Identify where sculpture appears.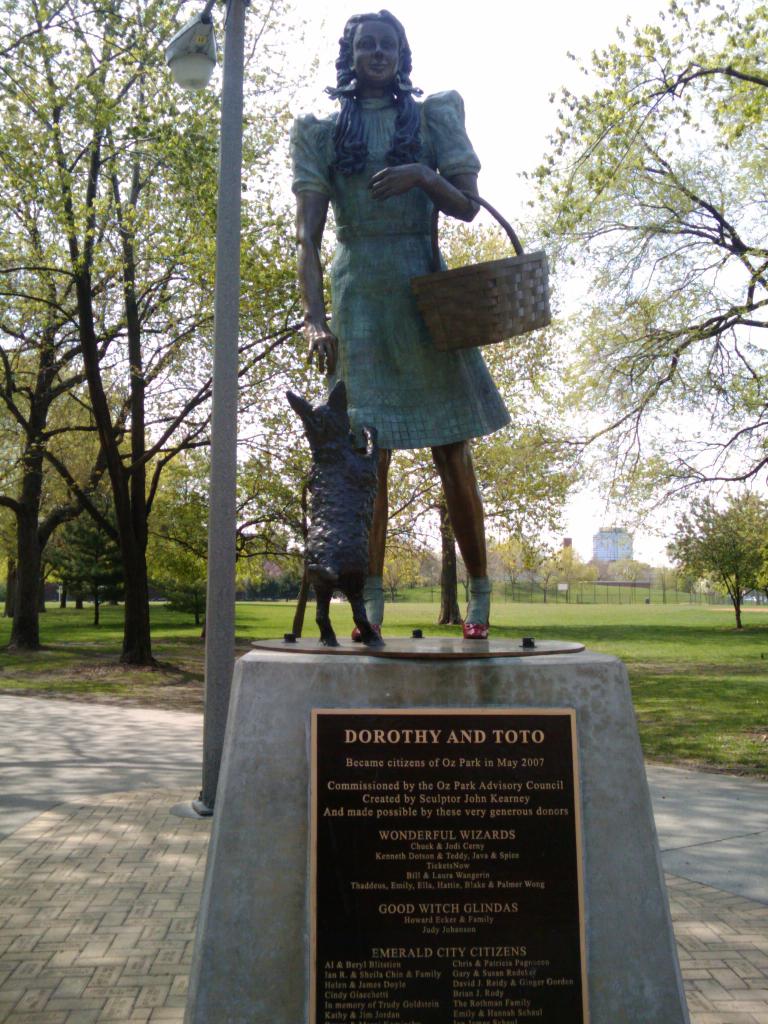
Appears at {"left": 254, "top": 36, "right": 568, "bottom": 616}.
